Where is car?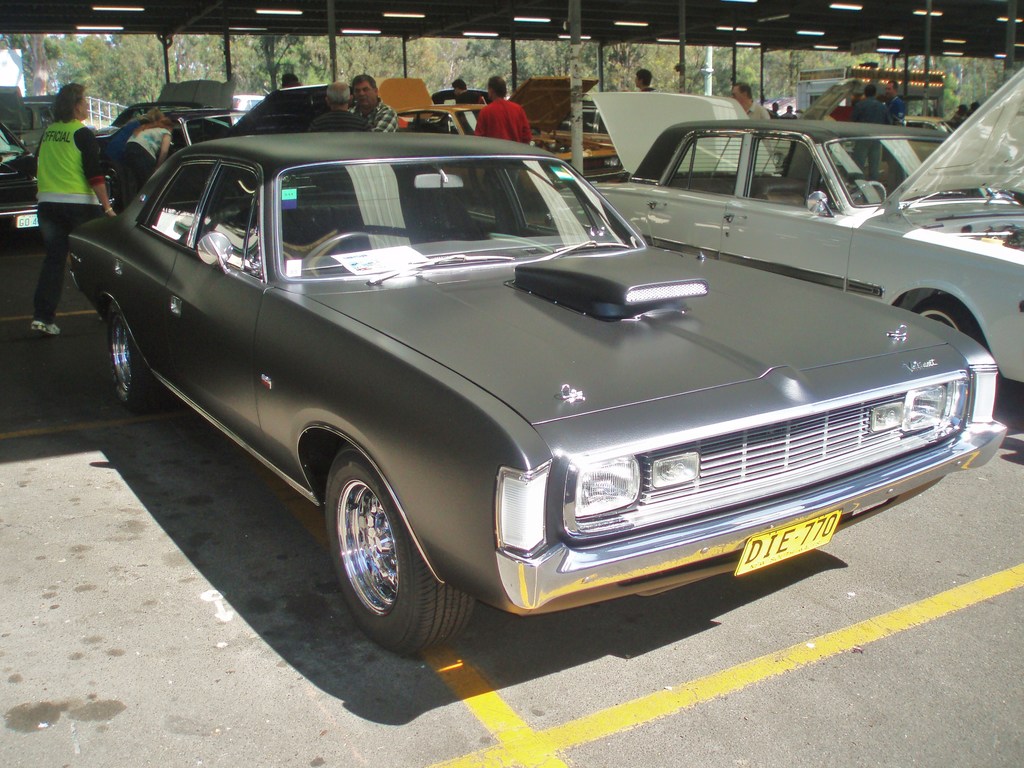
box(1, 94, 58, 148).
